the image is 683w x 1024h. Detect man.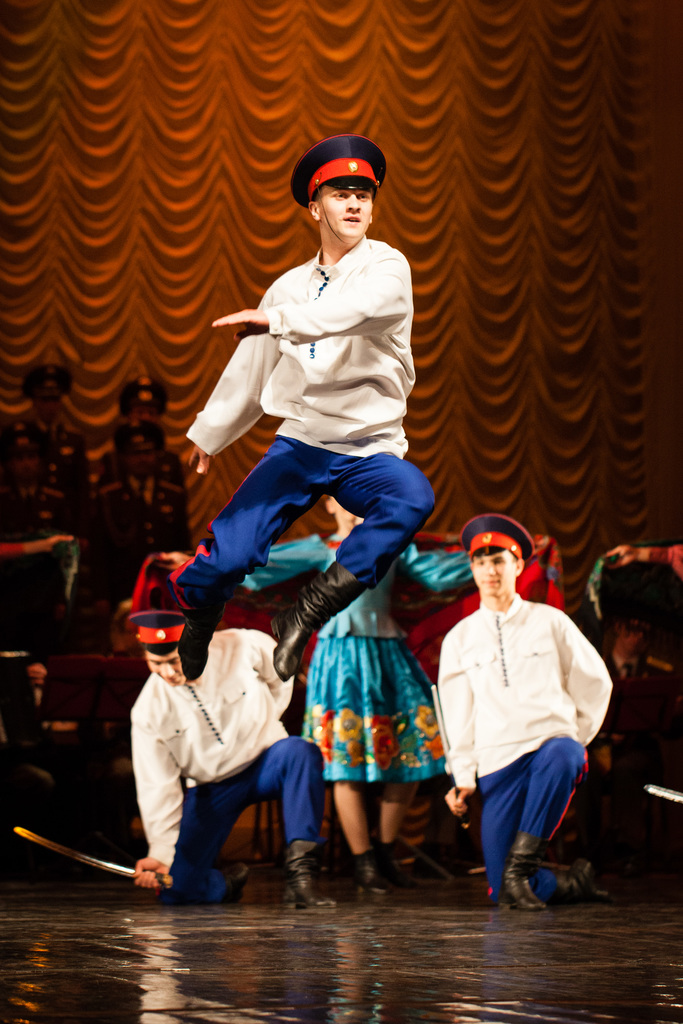
Detection: [x1=174, y1=136, x2=432, y2=687].
